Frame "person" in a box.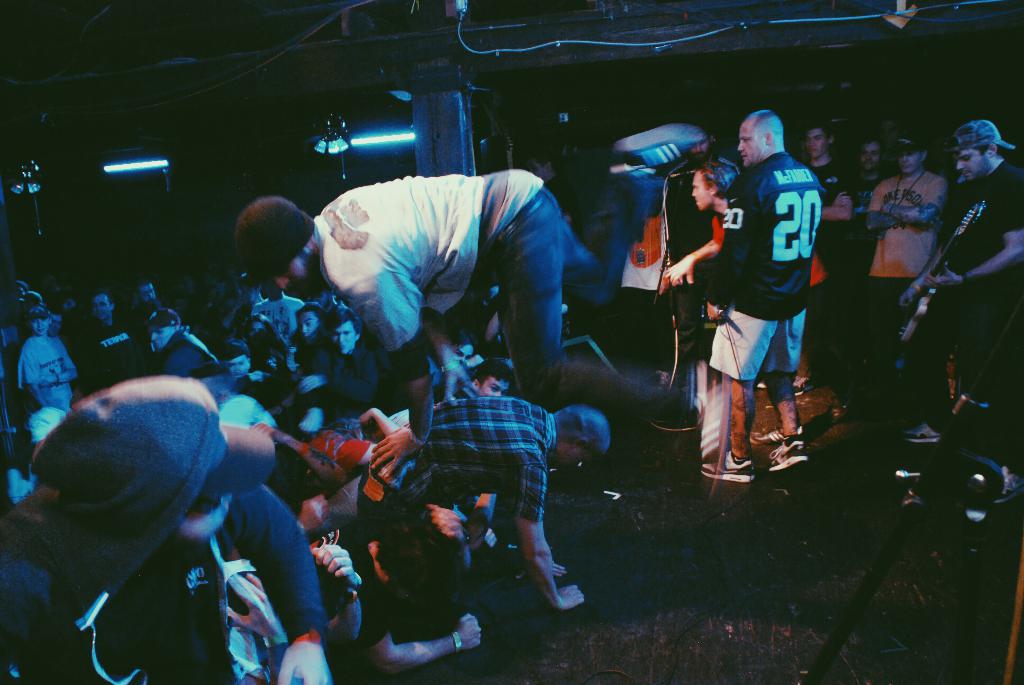
select_region(856, 132, 945, 319).
